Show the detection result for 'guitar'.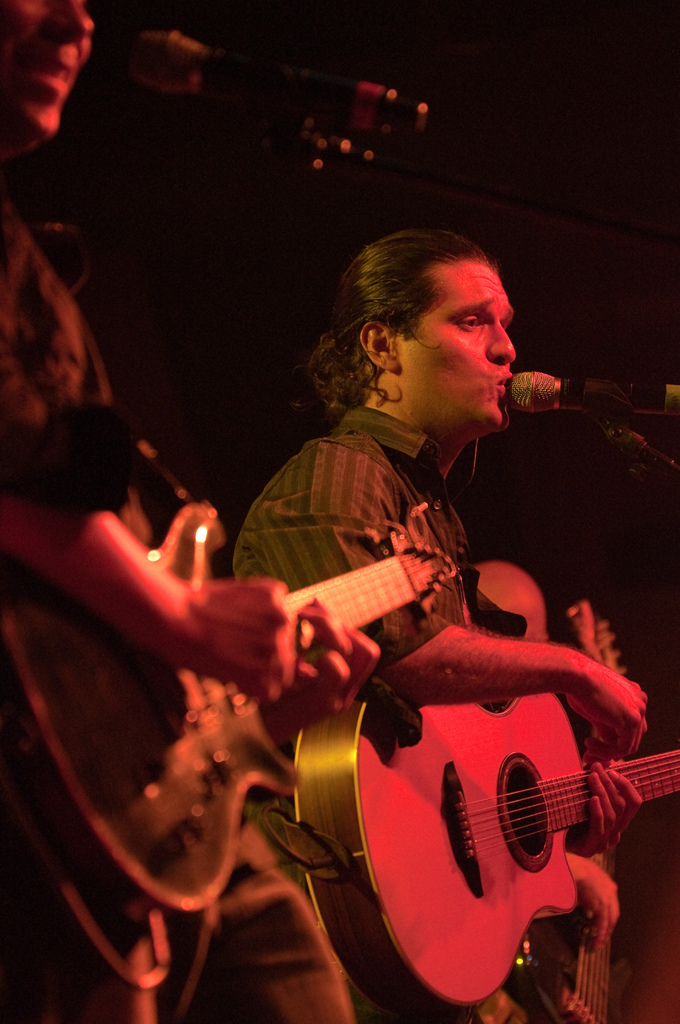
<box>0,480,448,968</box>.
